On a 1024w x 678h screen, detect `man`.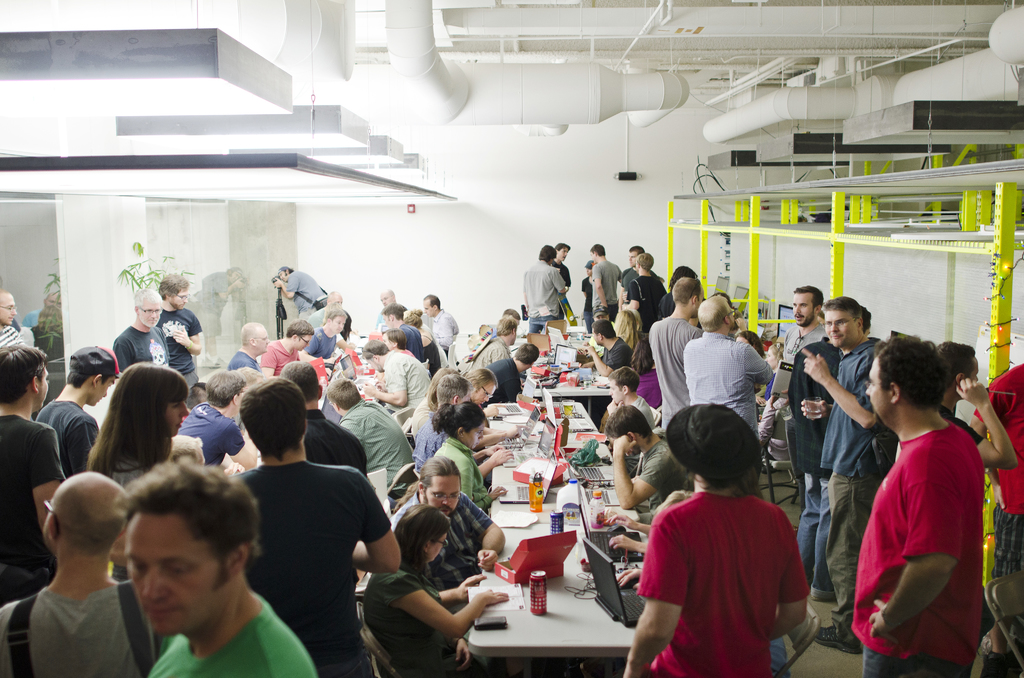
l=108, t=285, r=182, b=371.
